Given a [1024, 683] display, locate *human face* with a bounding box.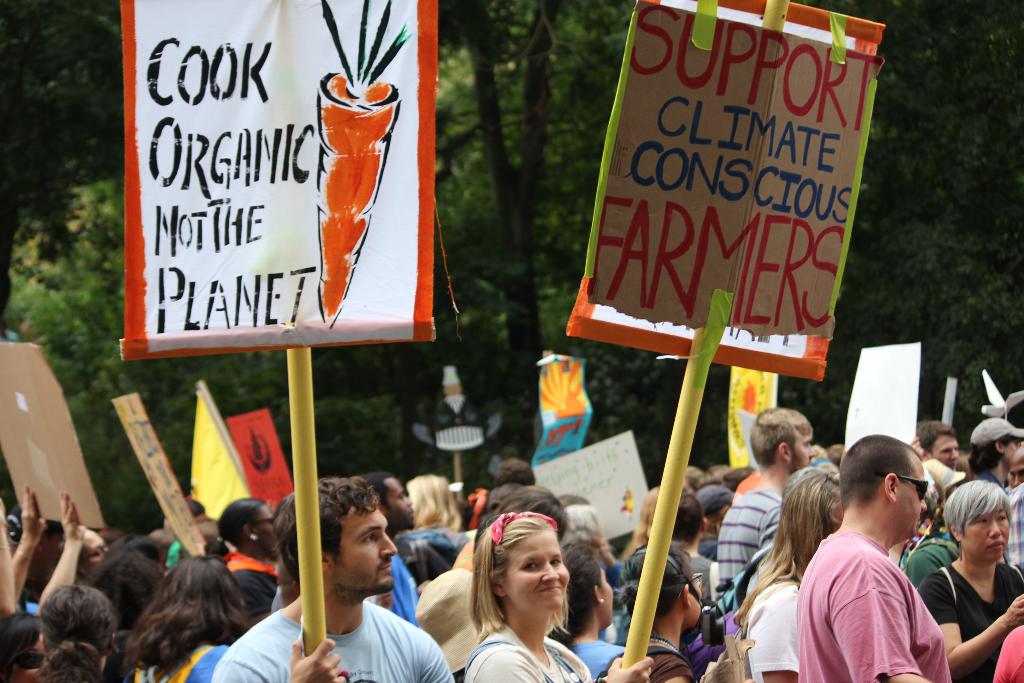
Located: (1007, 438, 1021, 452).
